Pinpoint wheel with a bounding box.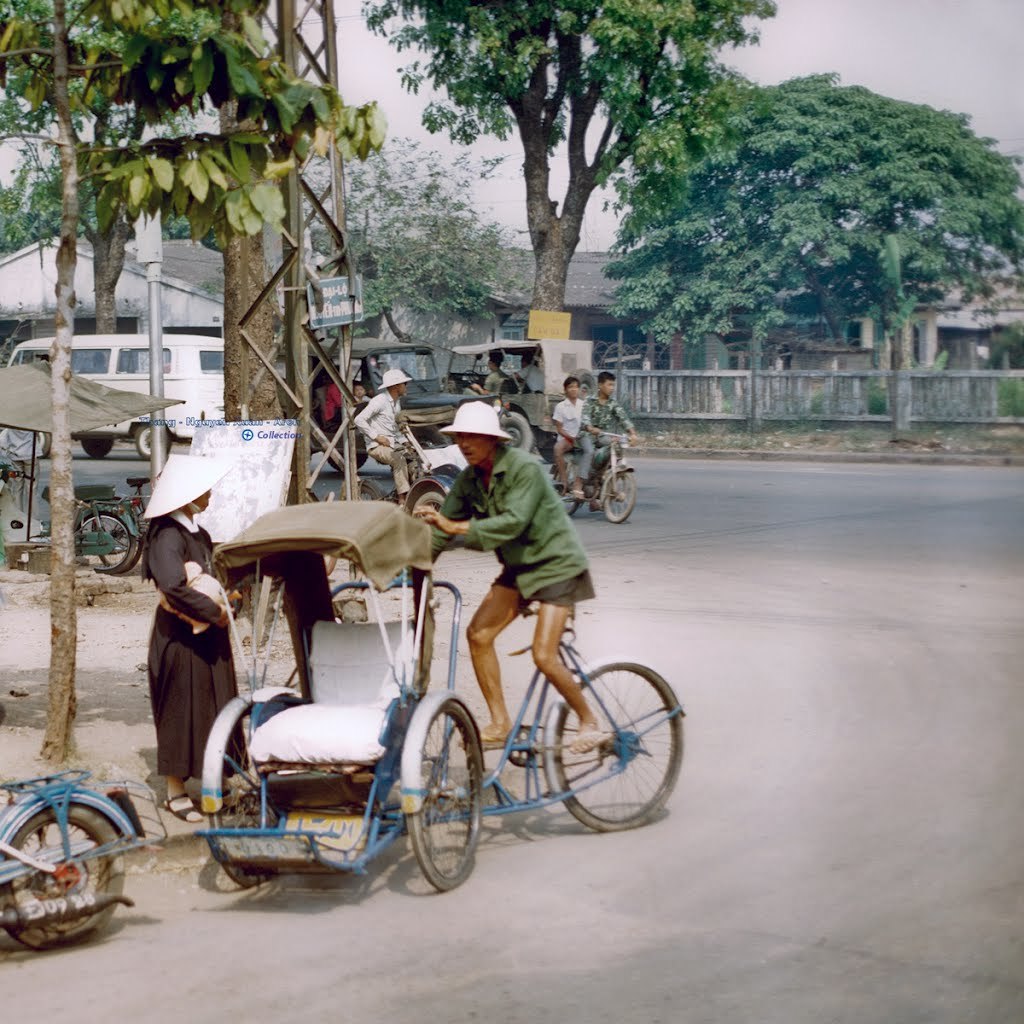
[555,661,692,835].
